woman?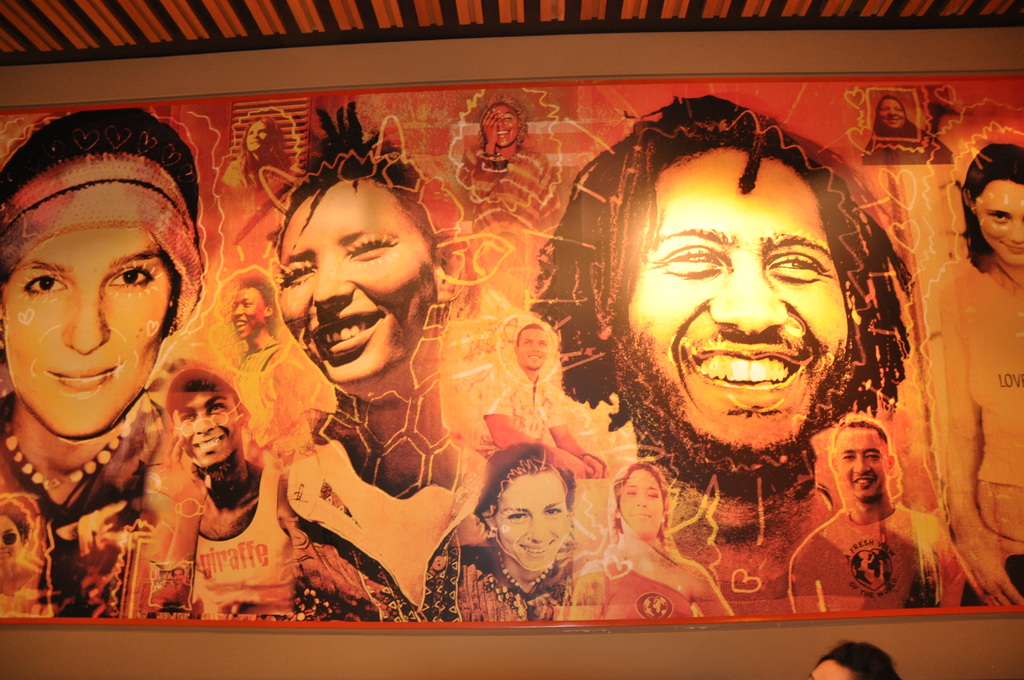
bbox(922, 142, 1023, 617)
